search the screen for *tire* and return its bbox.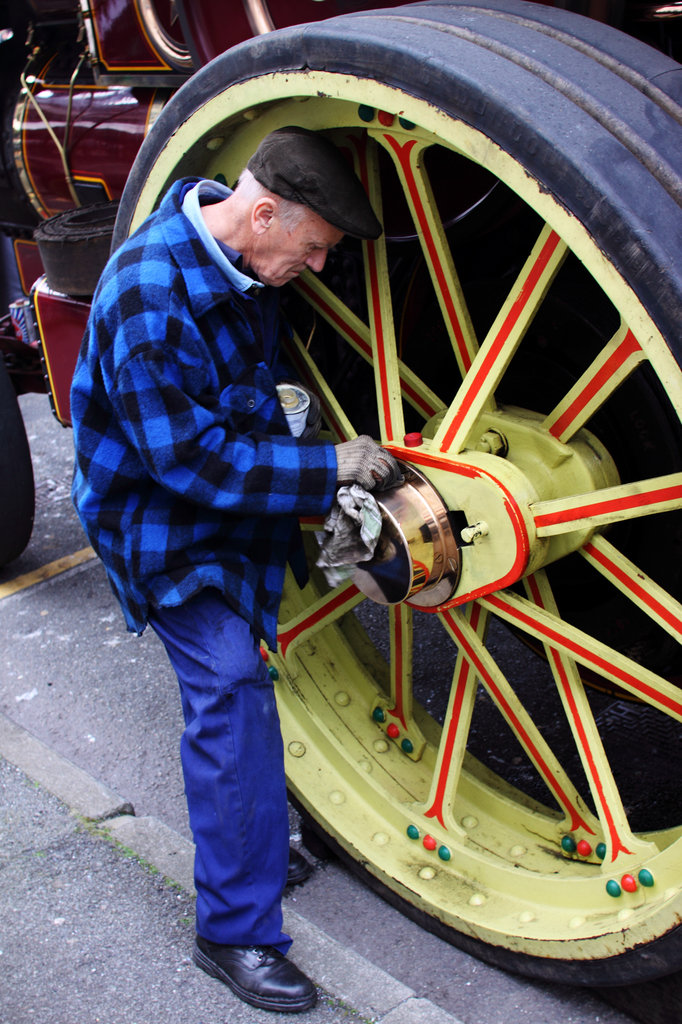
Found: Rect(0, 366, 36, 562).
